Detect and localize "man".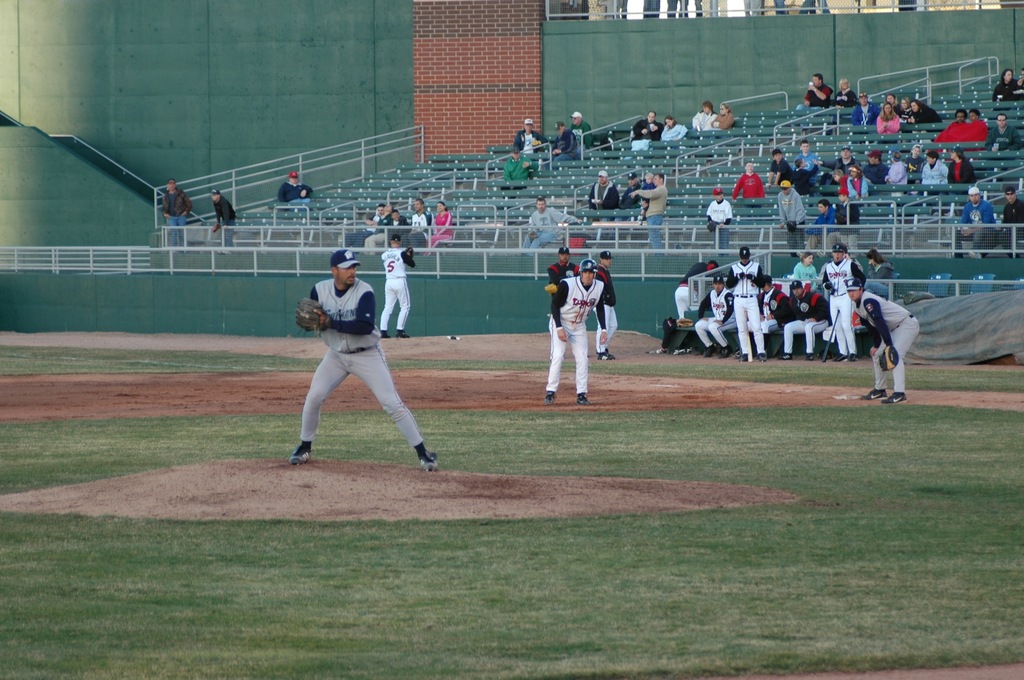
Localized at box(851, 93, 881, 144).
